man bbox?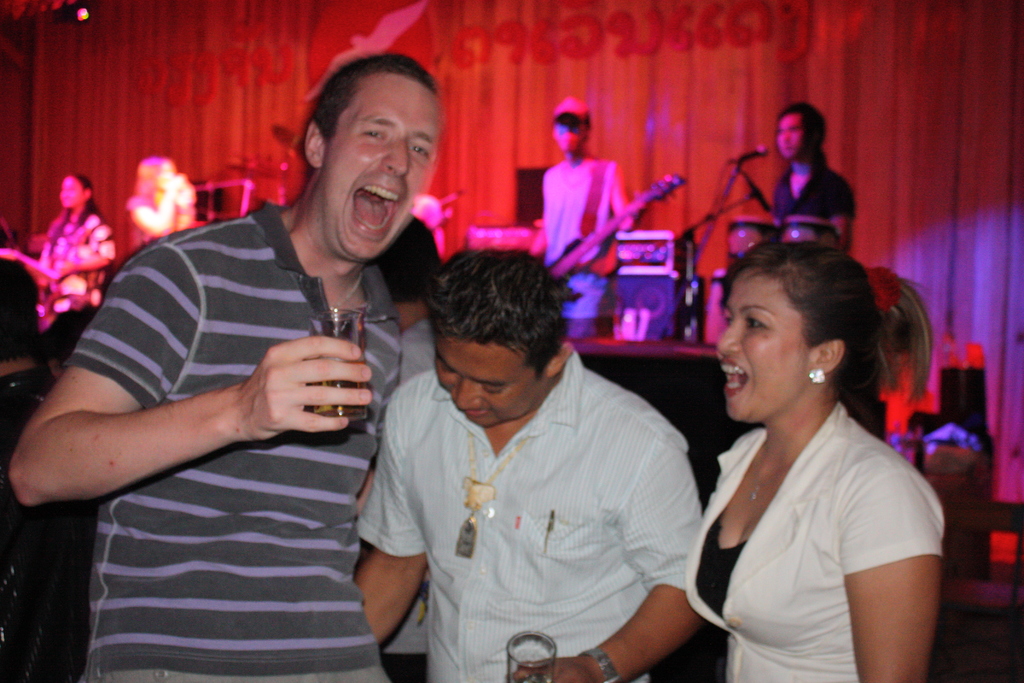
[x1=9, y1=49, x2=440, y2=682]
